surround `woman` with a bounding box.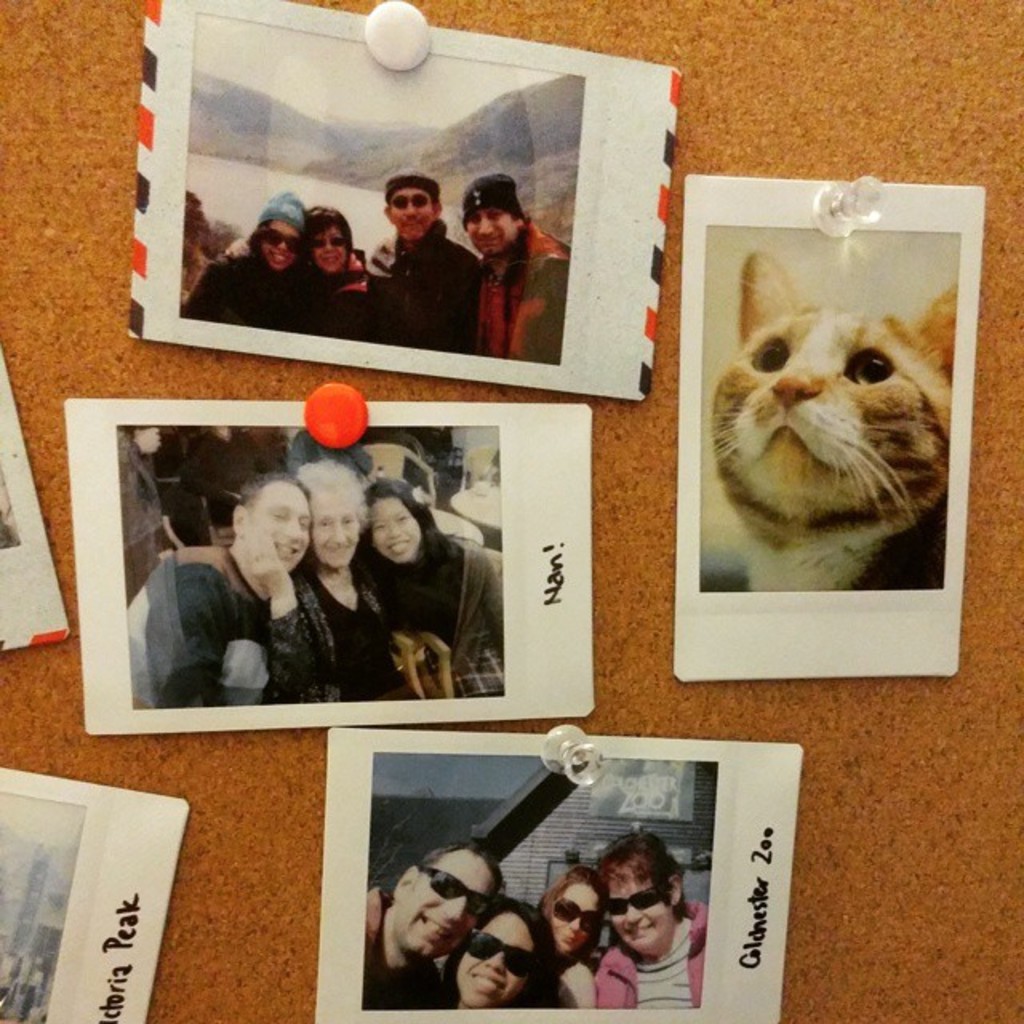
x1=379 y1=830 x2=494 y2=992.
